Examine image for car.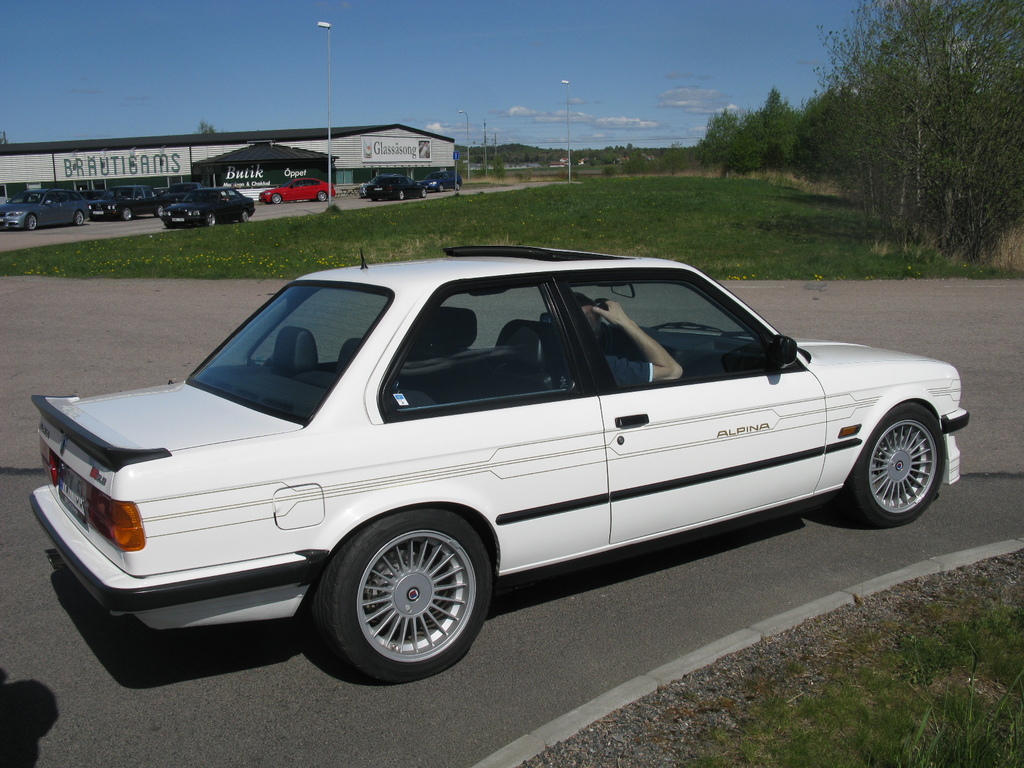
Examination result: x1=25, y1=236, x2=973, y2=694.
